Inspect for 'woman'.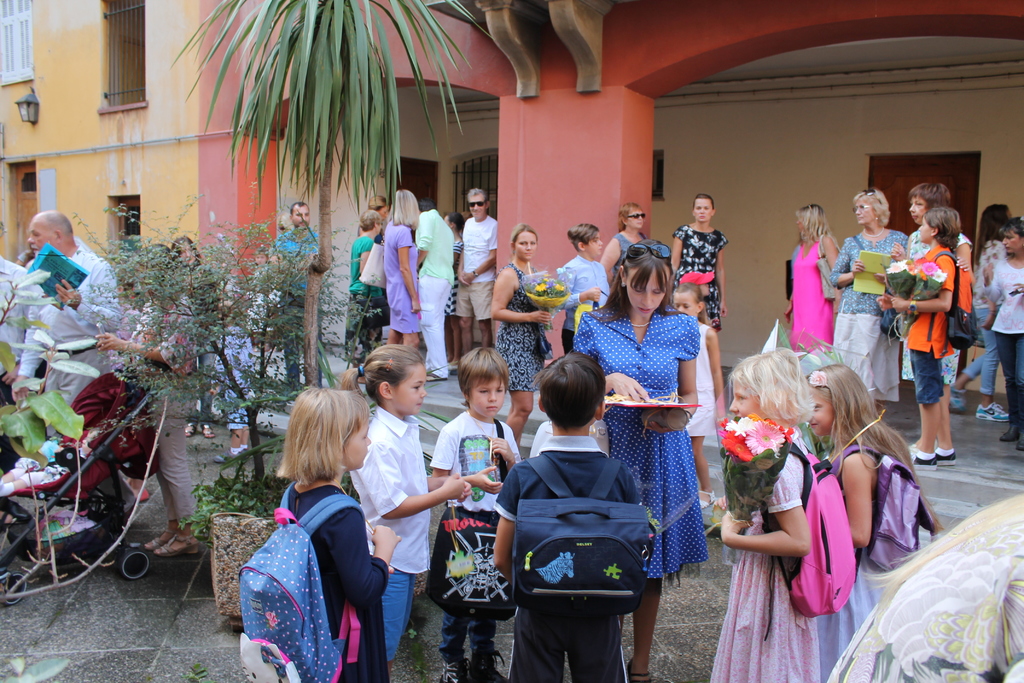
Inspection: <region>495, 216, 551, 450</region>.
